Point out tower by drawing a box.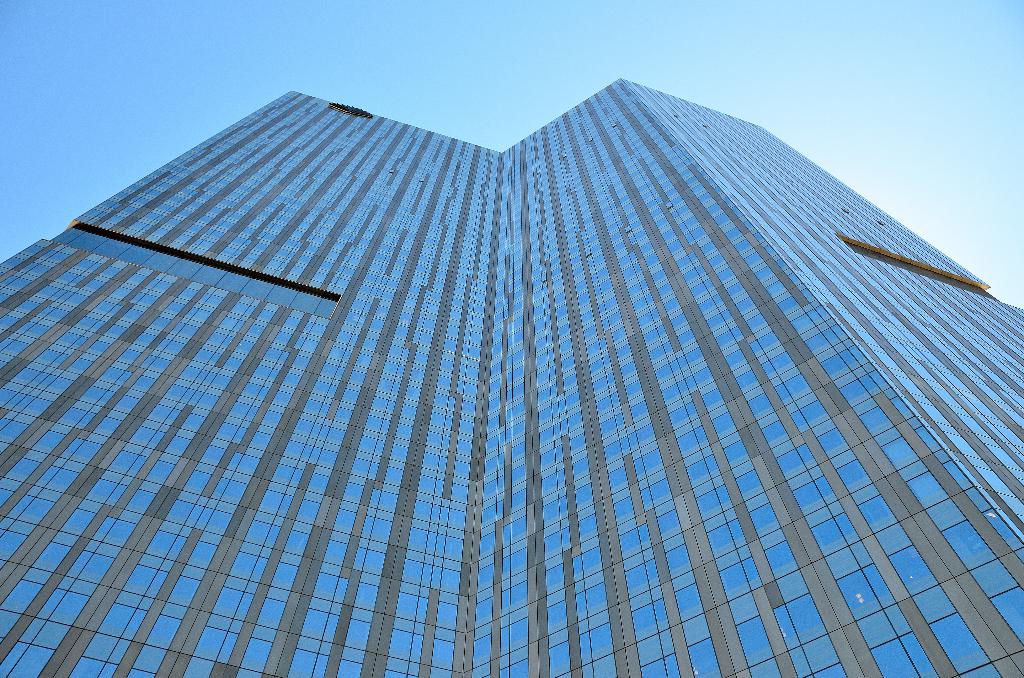
detection(2, 76, 1023, 677).
